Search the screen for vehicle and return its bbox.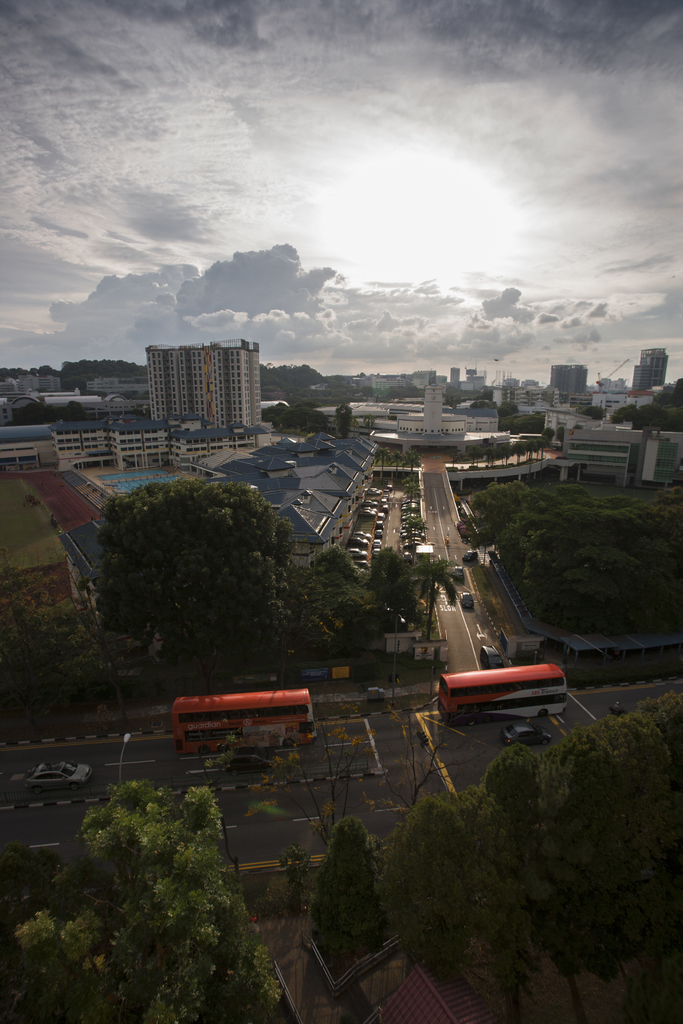
Found: x1=449, y1=566, x2=467, y2=582.
